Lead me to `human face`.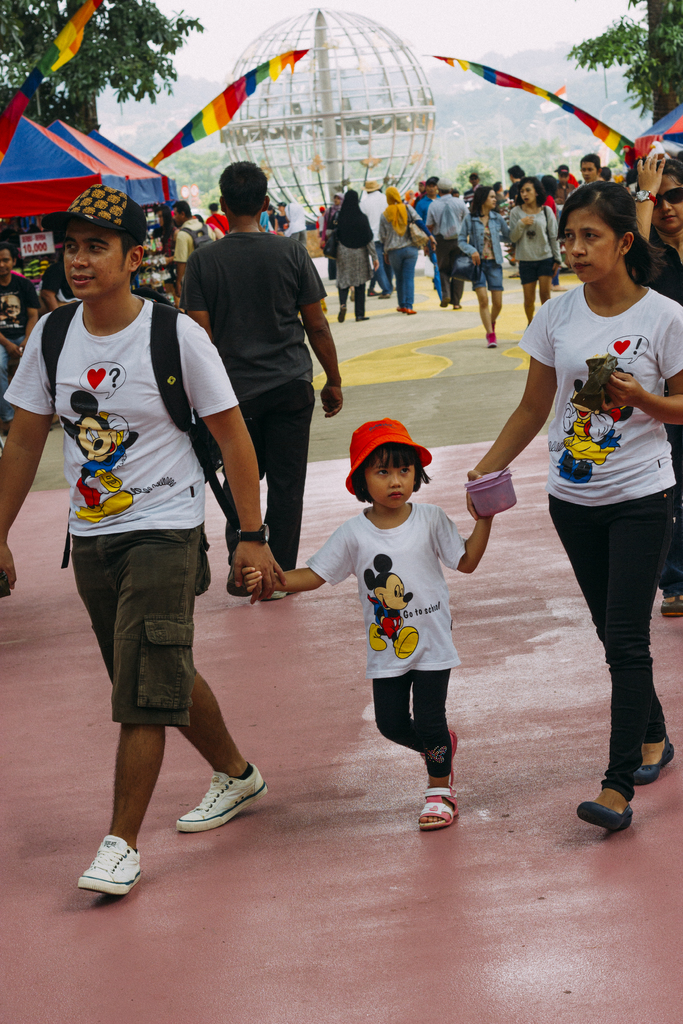
Lead to <region>650, 172, 682, 231</region>.
